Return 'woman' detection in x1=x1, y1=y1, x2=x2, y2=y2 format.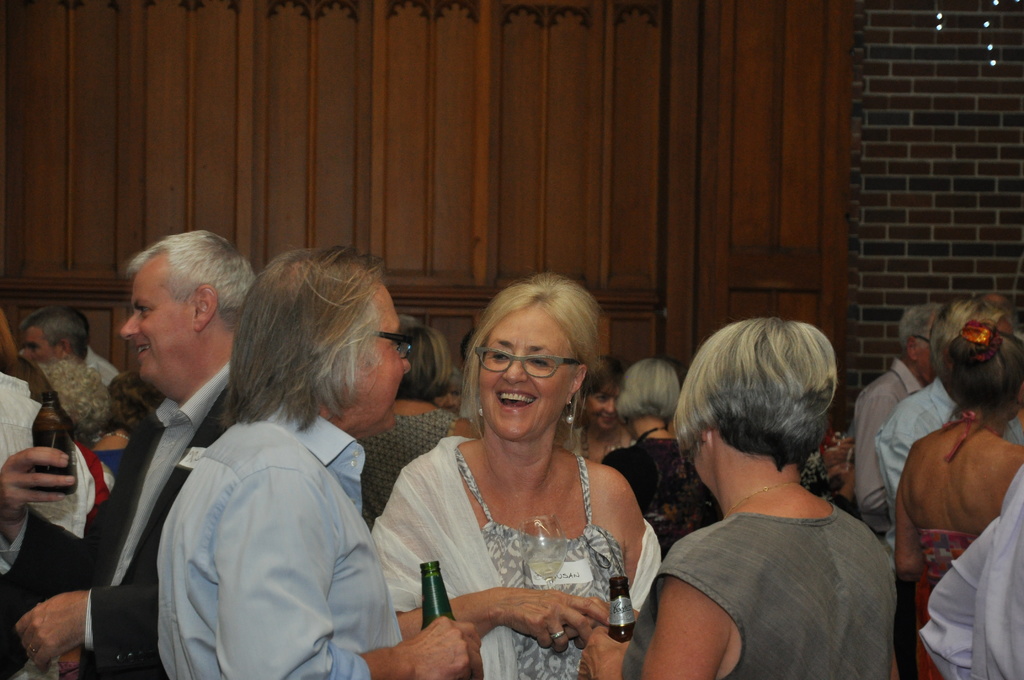
x1=895, y1=320, x2=1023, y2=679.
